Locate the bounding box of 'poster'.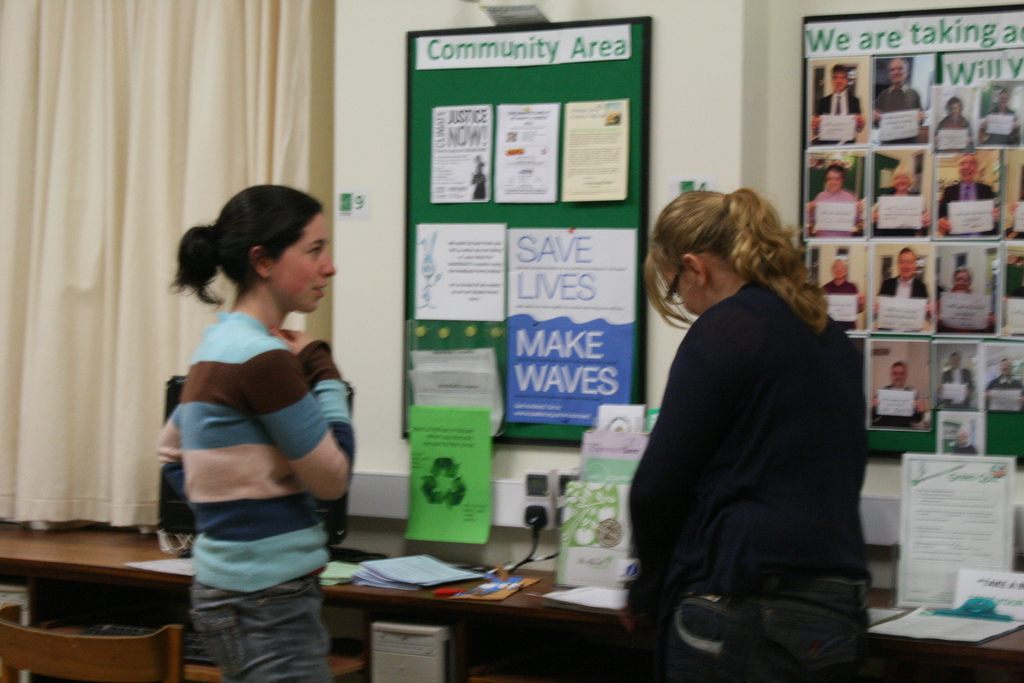
Bounding box: [x1=429, y1=105, x2=493, y2=201].
